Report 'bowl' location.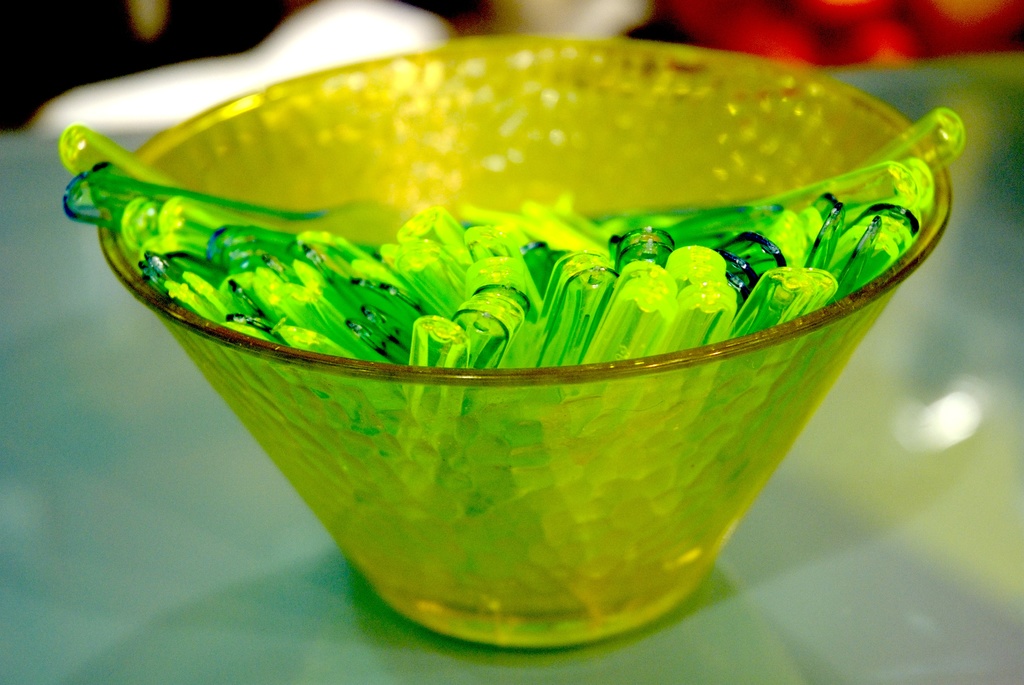
Report: box=[46, 62, 944, 657].
